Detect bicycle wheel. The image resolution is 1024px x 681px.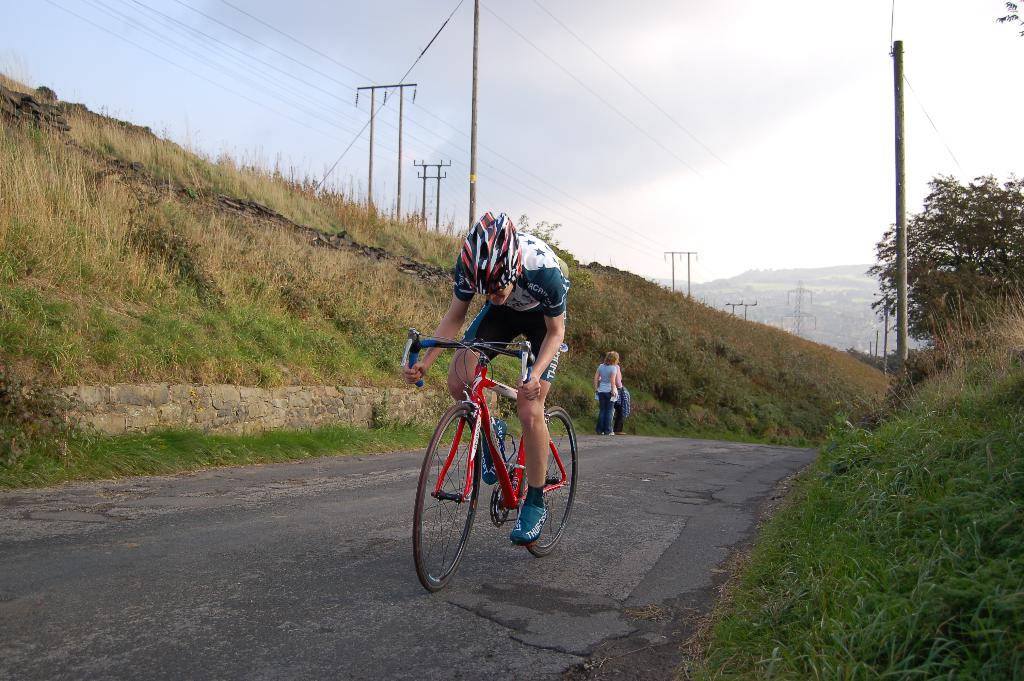
413,409,492,589.
